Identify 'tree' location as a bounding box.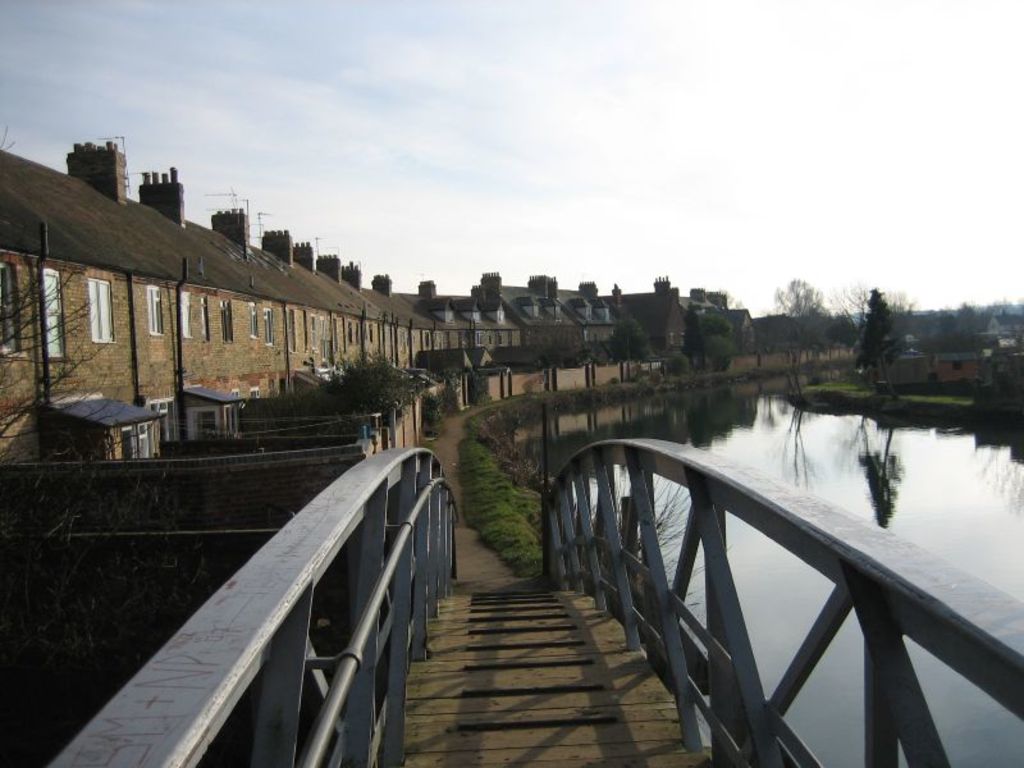
x1=462 y1=362 x2=497 y2=411.
